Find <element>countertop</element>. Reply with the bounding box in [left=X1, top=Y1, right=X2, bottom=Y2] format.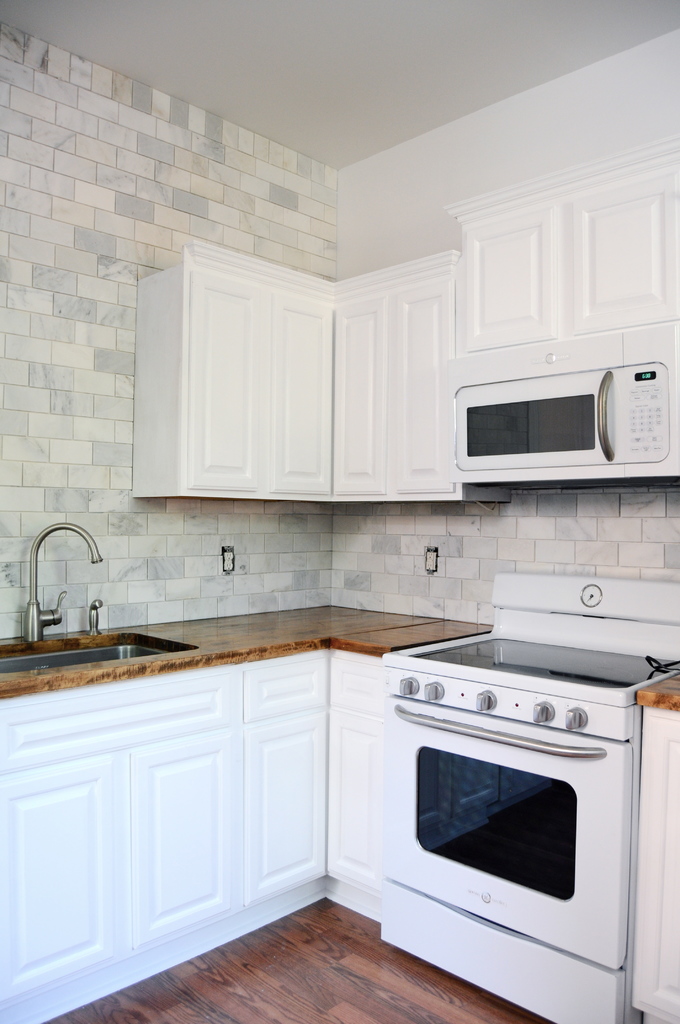
[left=0, top=596, right=679, bottom=1023].
